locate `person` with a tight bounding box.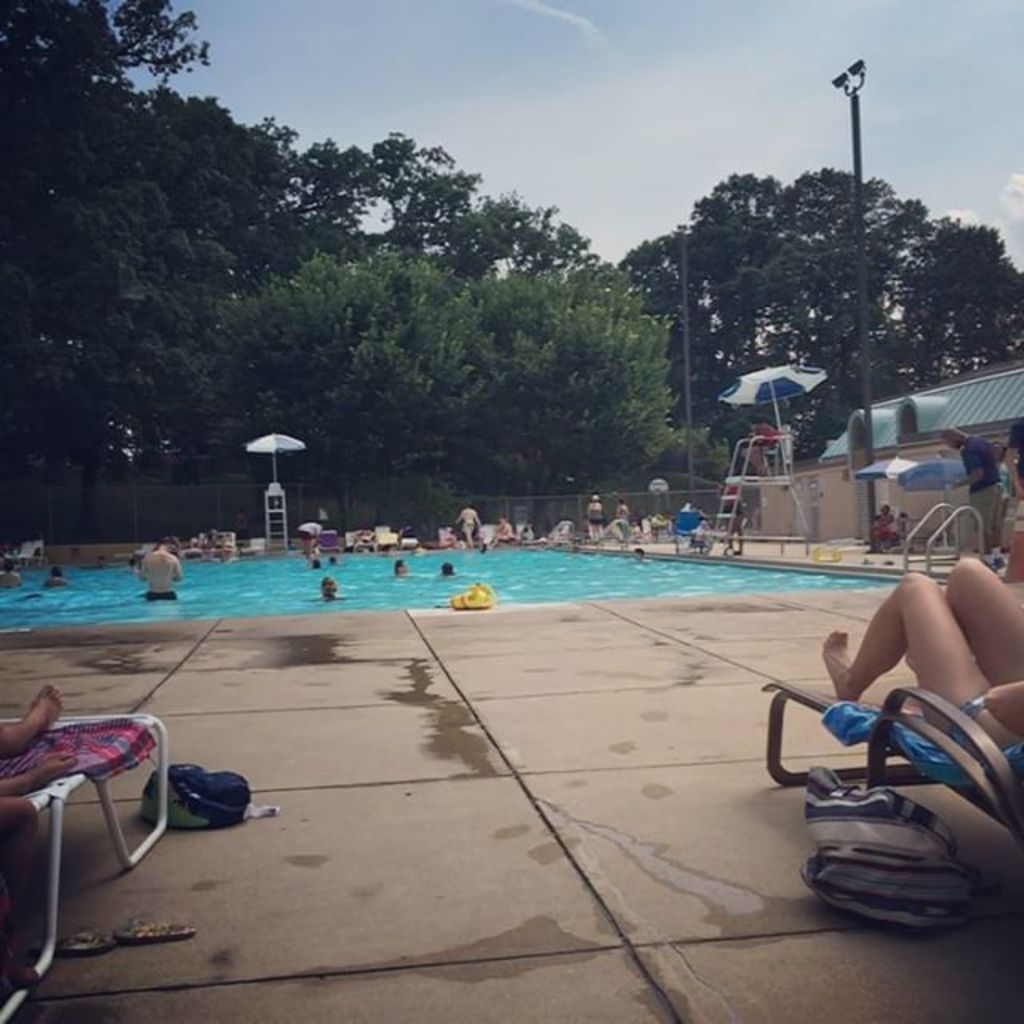
(left=490, top=510, right=512, bottom=549).
